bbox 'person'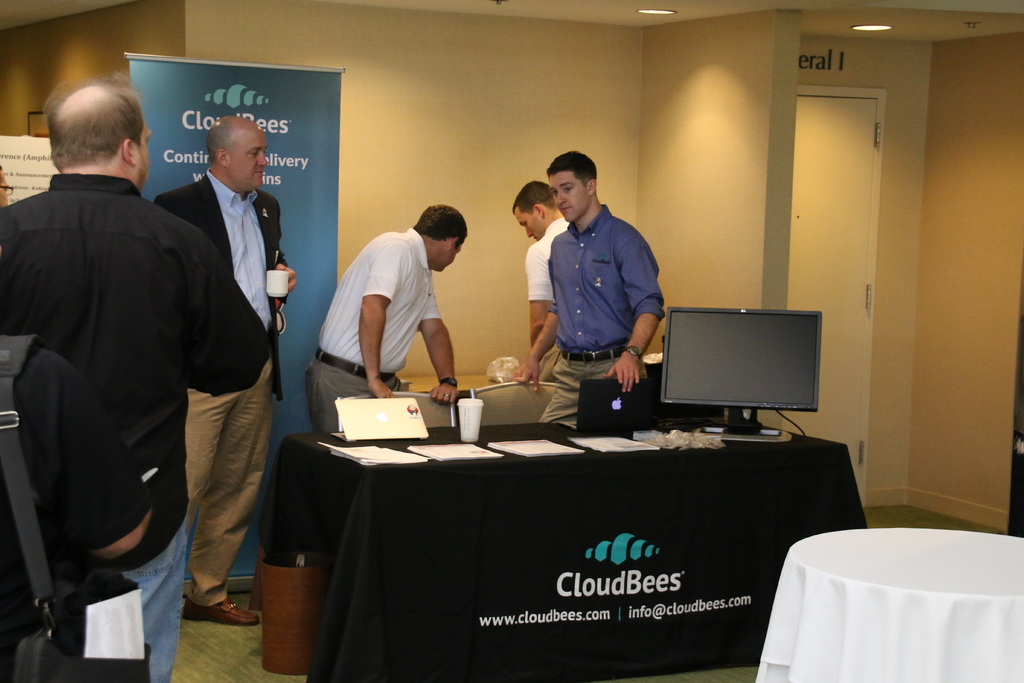
l=514, t=183, r=570, b=377
